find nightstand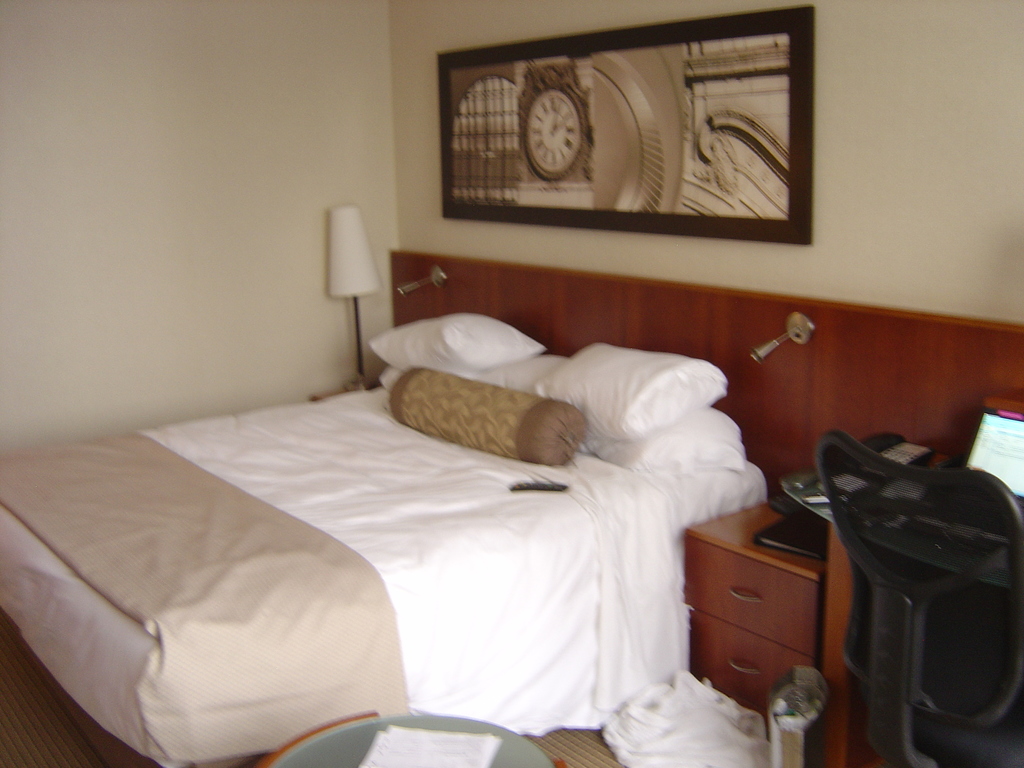
687:505:856:720
